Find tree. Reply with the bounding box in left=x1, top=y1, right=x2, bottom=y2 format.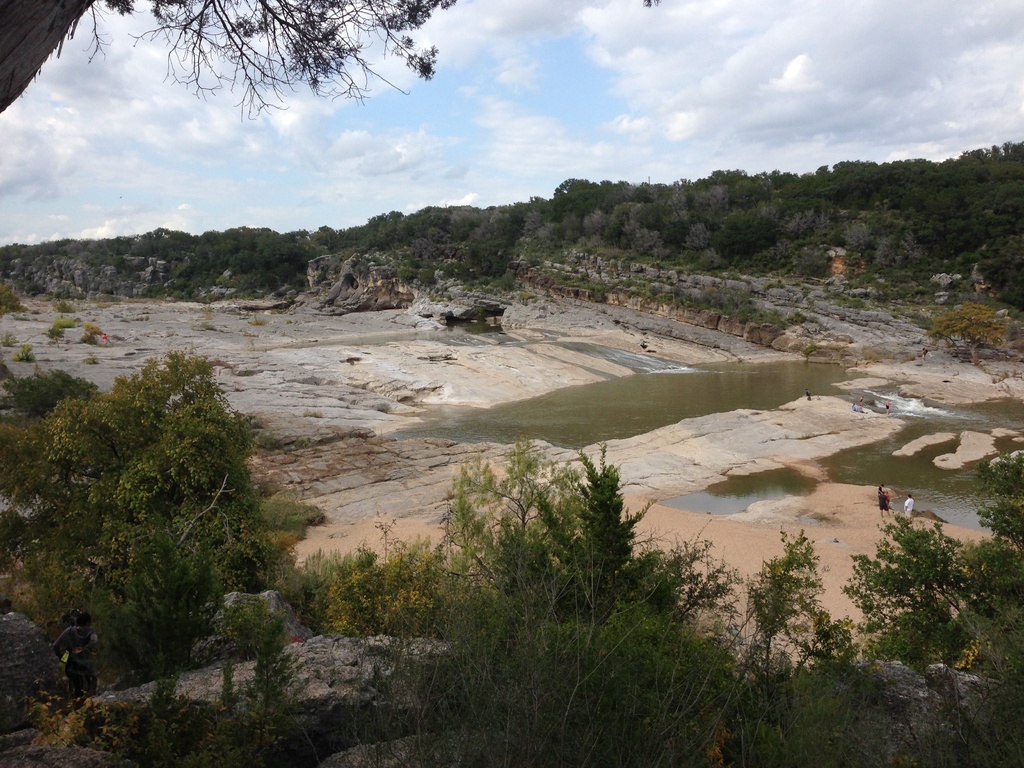
left=0, top=0, right=472, bottom=129.
